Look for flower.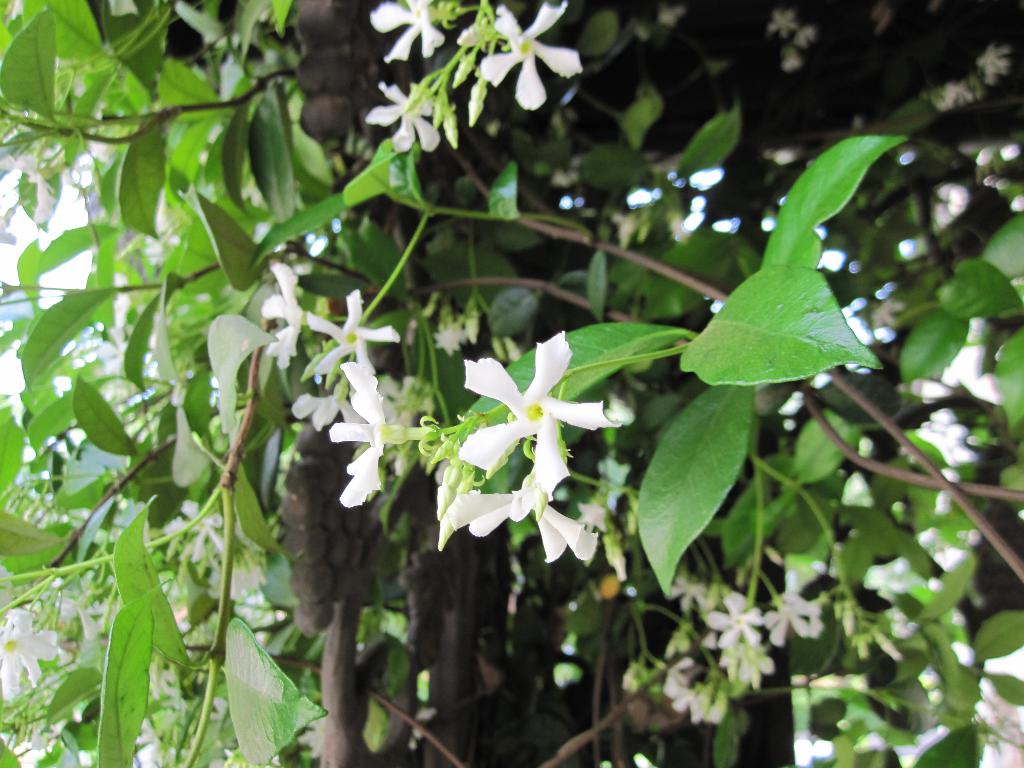
Found: l=431, t=321, r=463, b=355.
